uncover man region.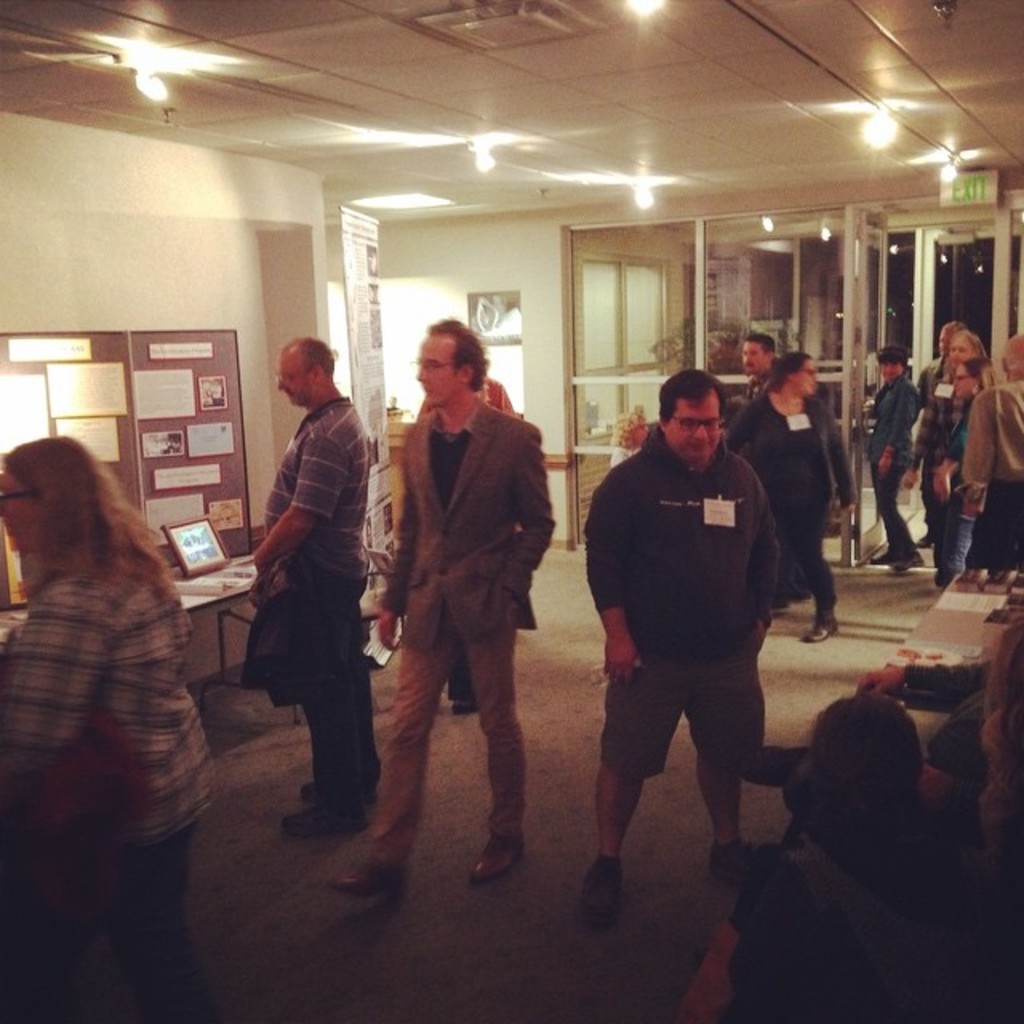
Uncovered: select_region(733, 330, 778, 405).
